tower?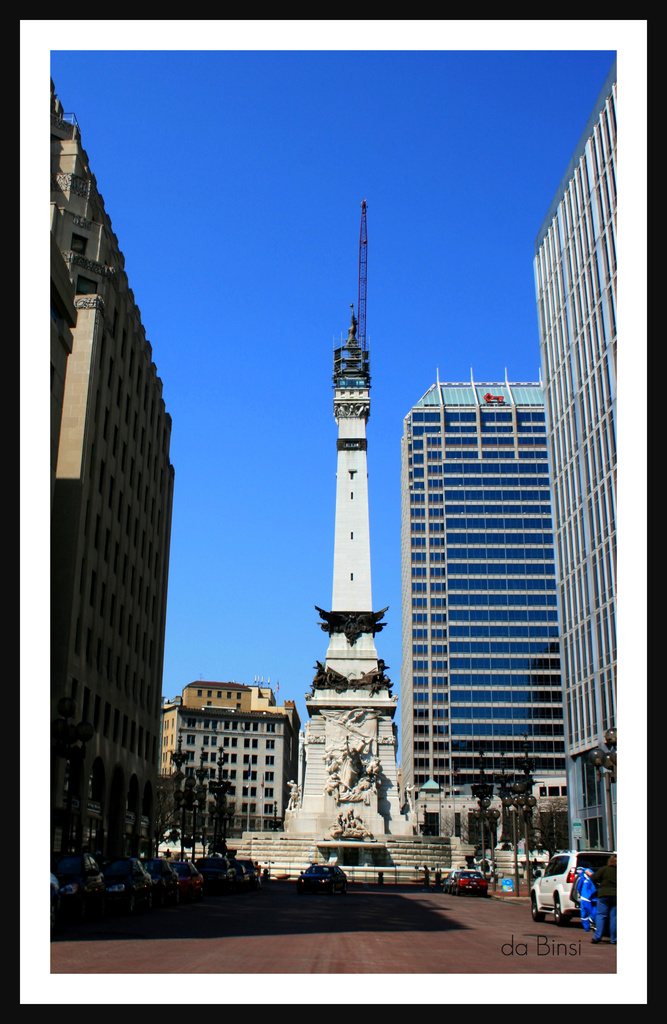
49,71,177,897
